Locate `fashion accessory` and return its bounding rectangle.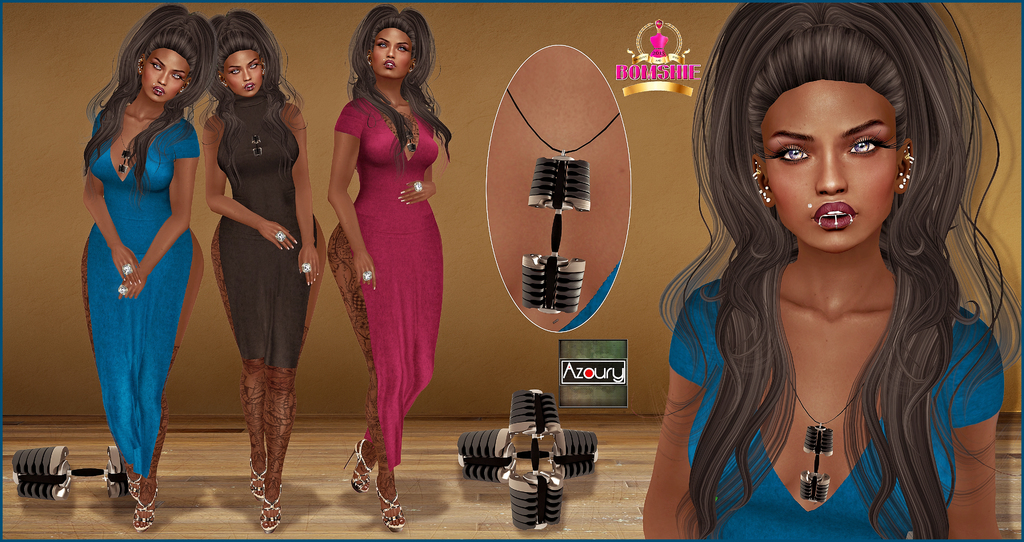
412 183 425 196.
